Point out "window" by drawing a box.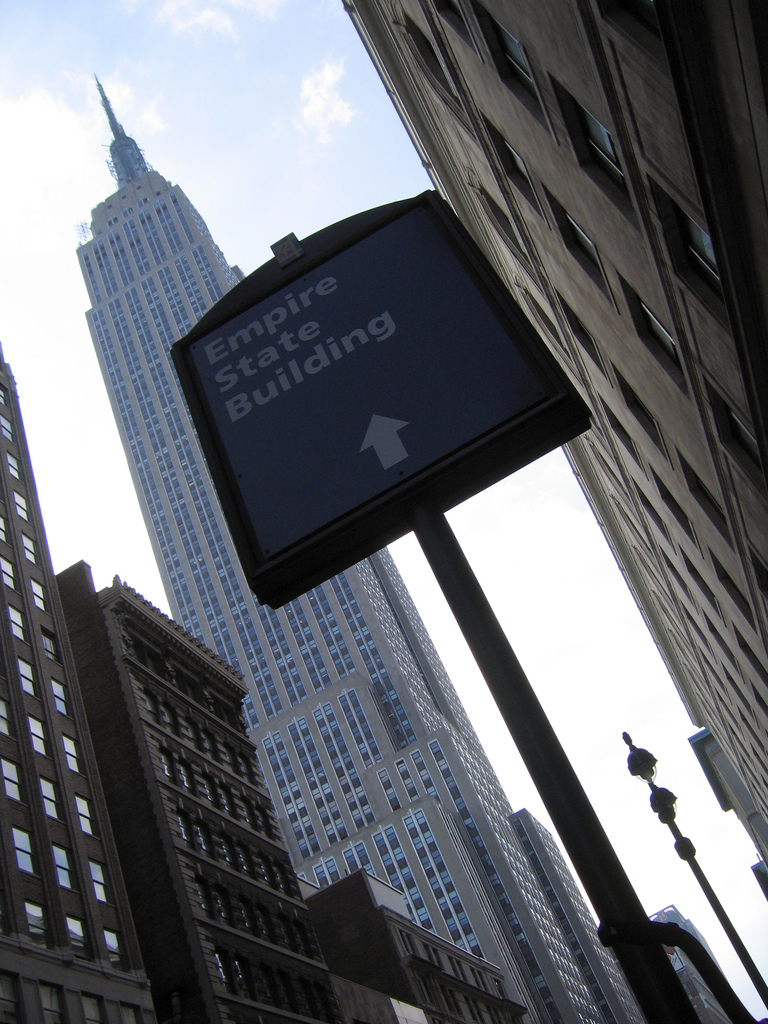
Rect(0, 388, 9, 407).
